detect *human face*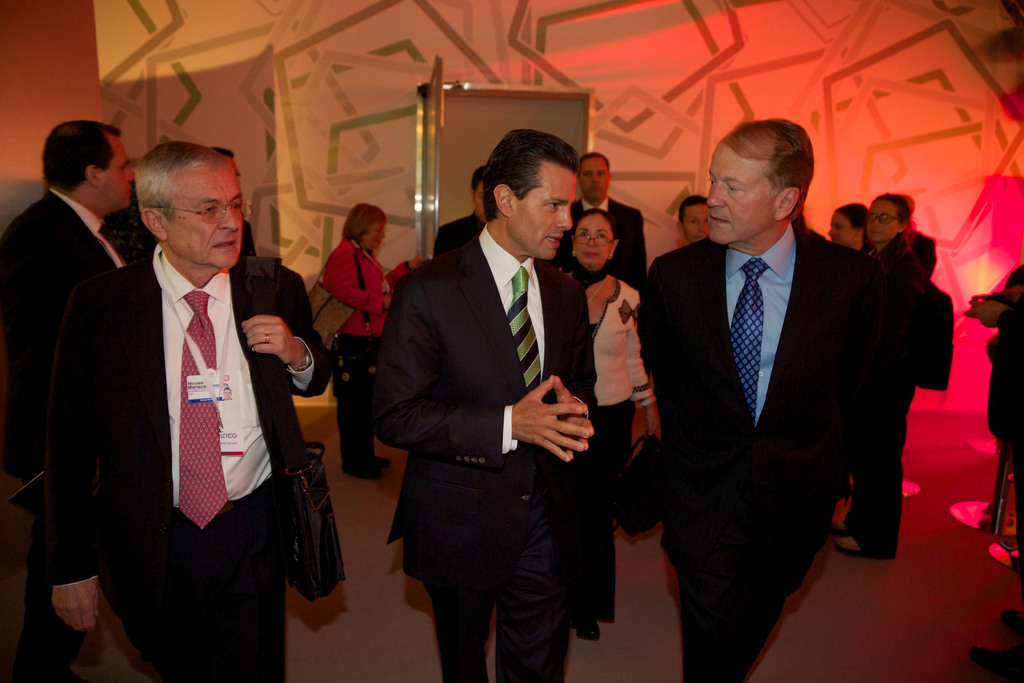
left=510, top=160, right=580, bottom=261
